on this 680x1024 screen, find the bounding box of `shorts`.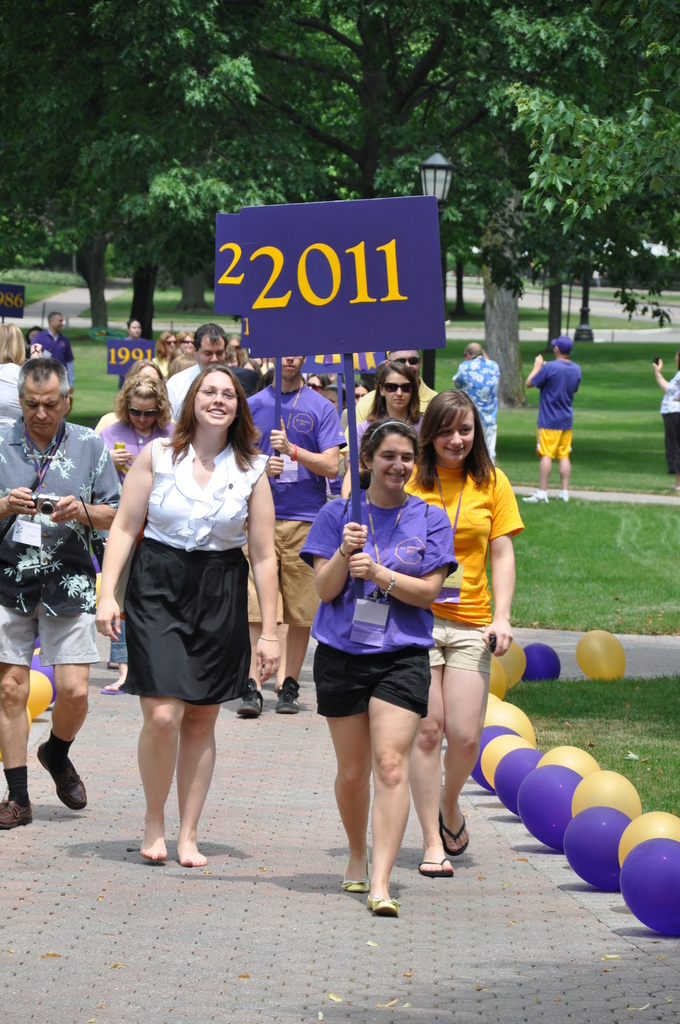
Bounding box: x1=243, y1=516, x2=322, y2=630.
